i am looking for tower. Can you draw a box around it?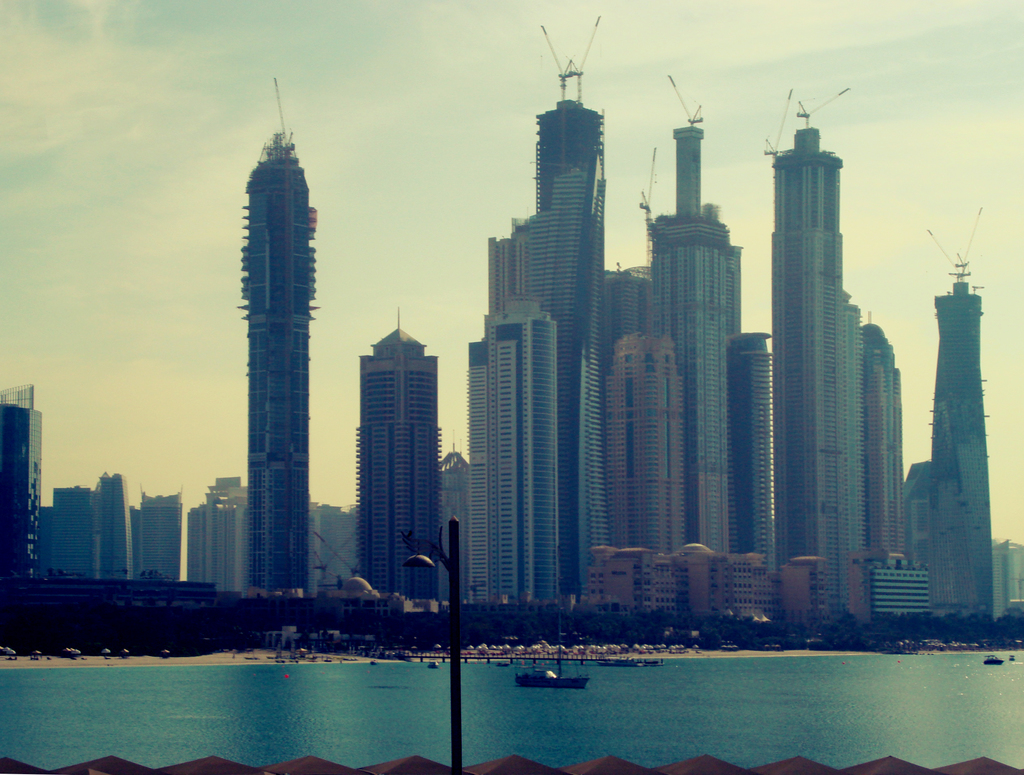
Sure, the bounding box is <box>2,391,50,585</box>.
